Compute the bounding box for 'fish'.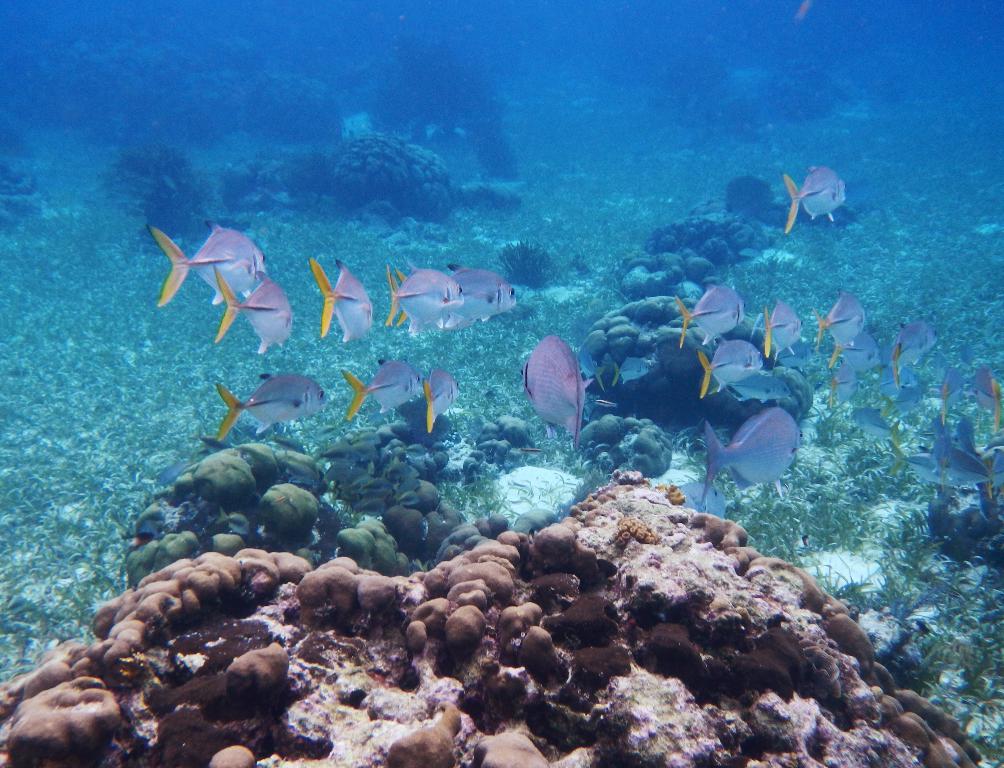
(931,427,958,486).
